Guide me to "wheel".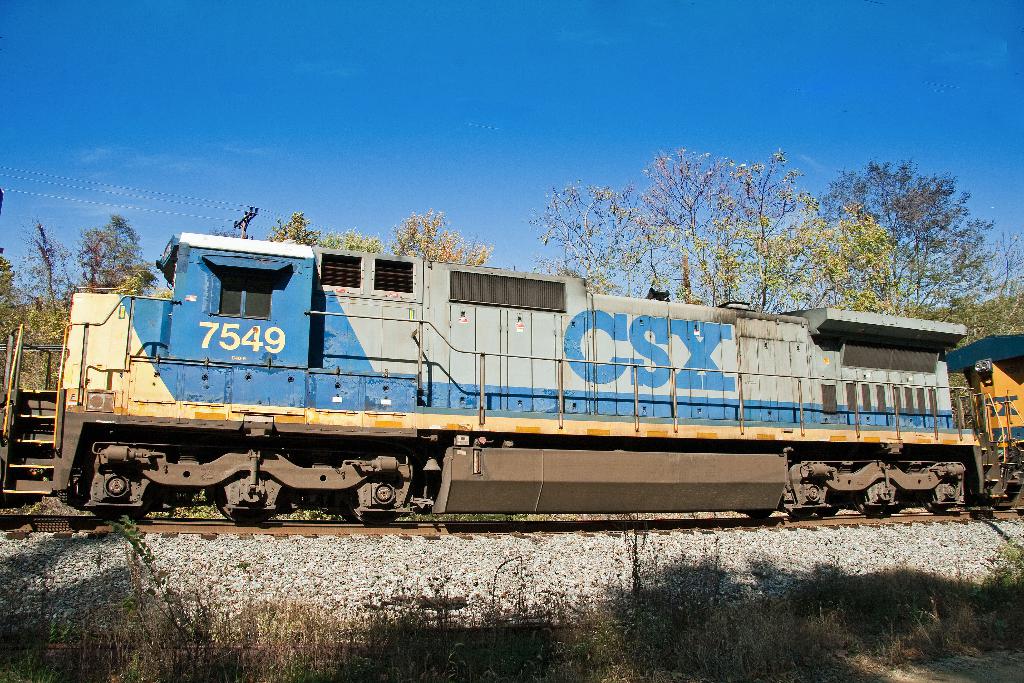
Guidance: box=[215, 484, 273, 527].
